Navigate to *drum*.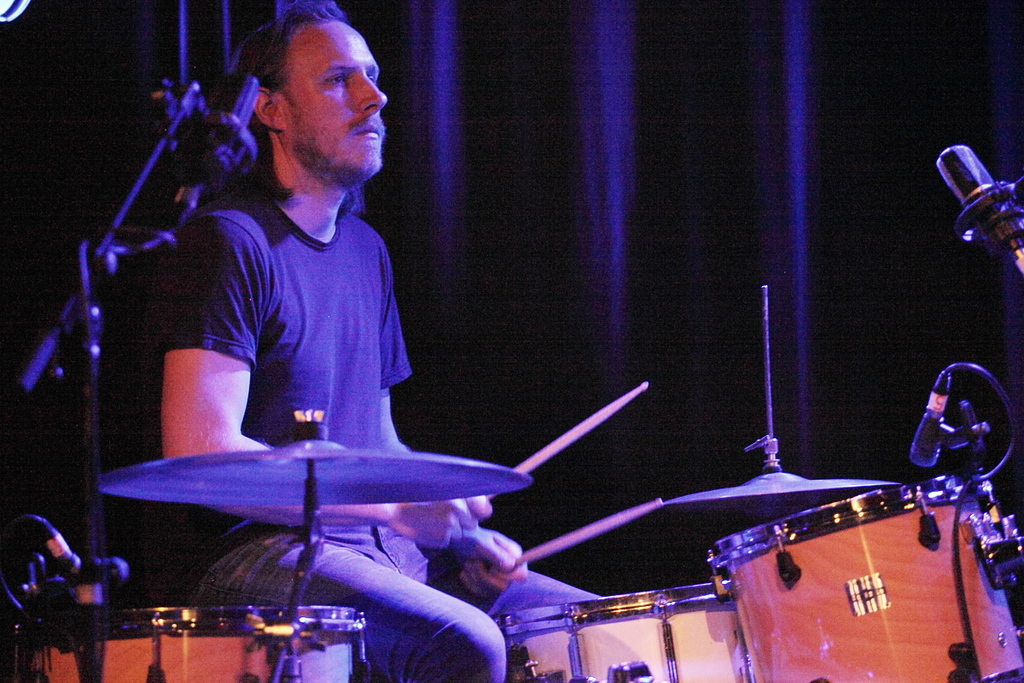
Navigation target: <region>492, 580, 756, 682</region>.
